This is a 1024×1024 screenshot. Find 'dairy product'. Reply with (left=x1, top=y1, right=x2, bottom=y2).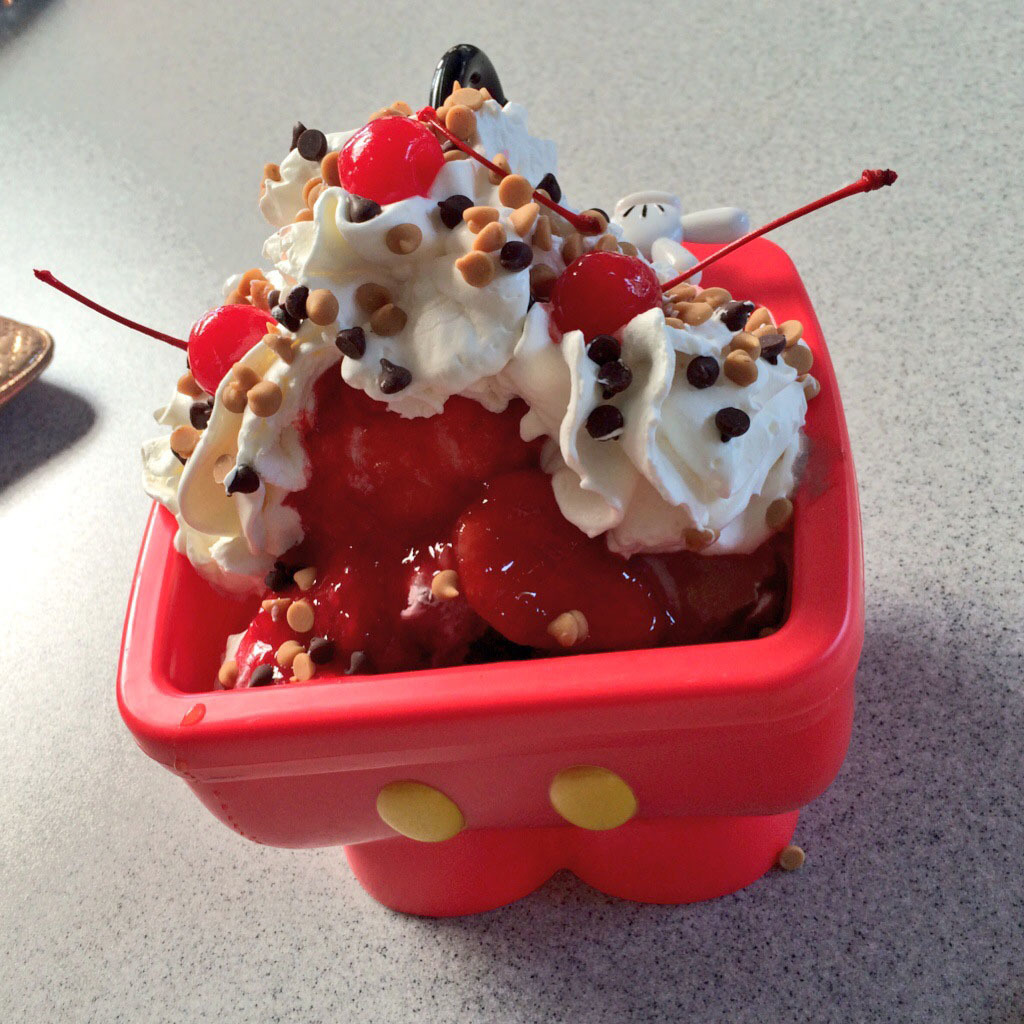
(left=259, top=39, right=593, bottom=404).
